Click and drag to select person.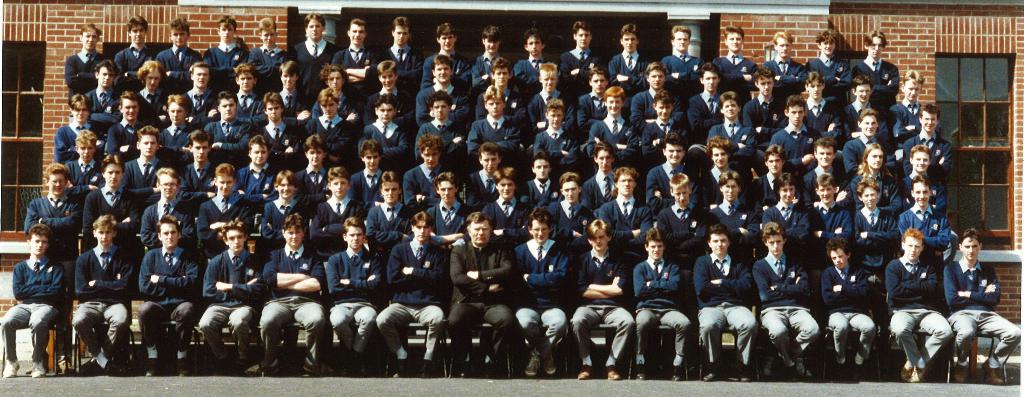
Selection: [x1=115, y1=16, x2=155, y2=92].
